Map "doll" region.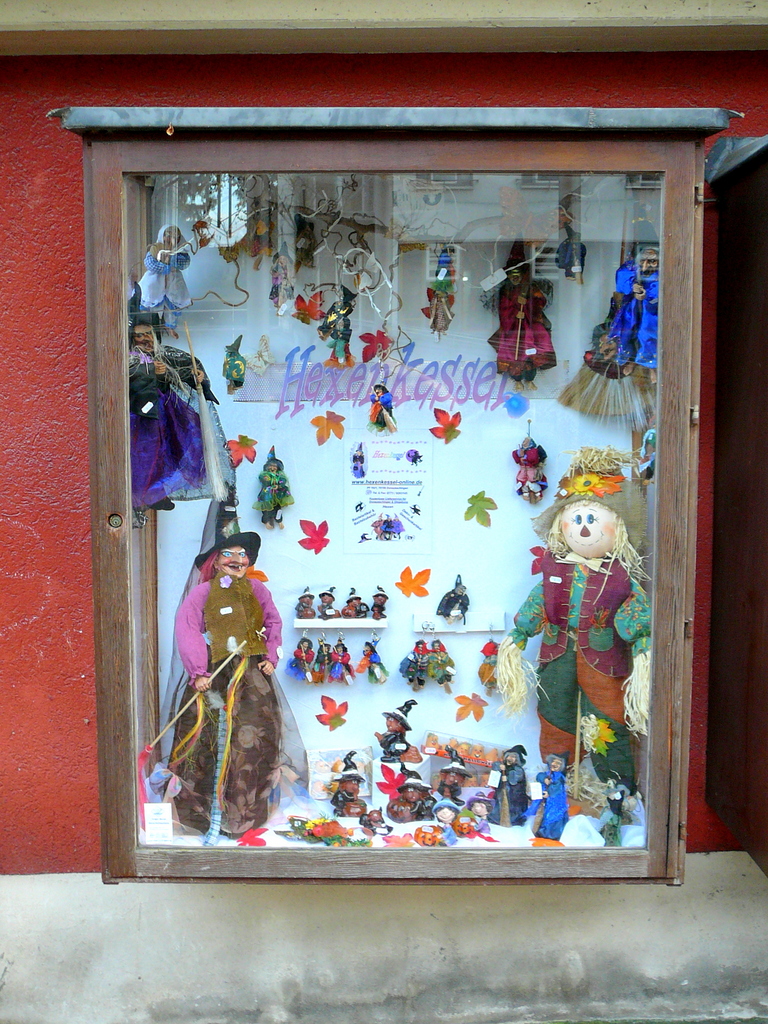
Mapped to [left=126, top=312, right=219, bottom=507].
